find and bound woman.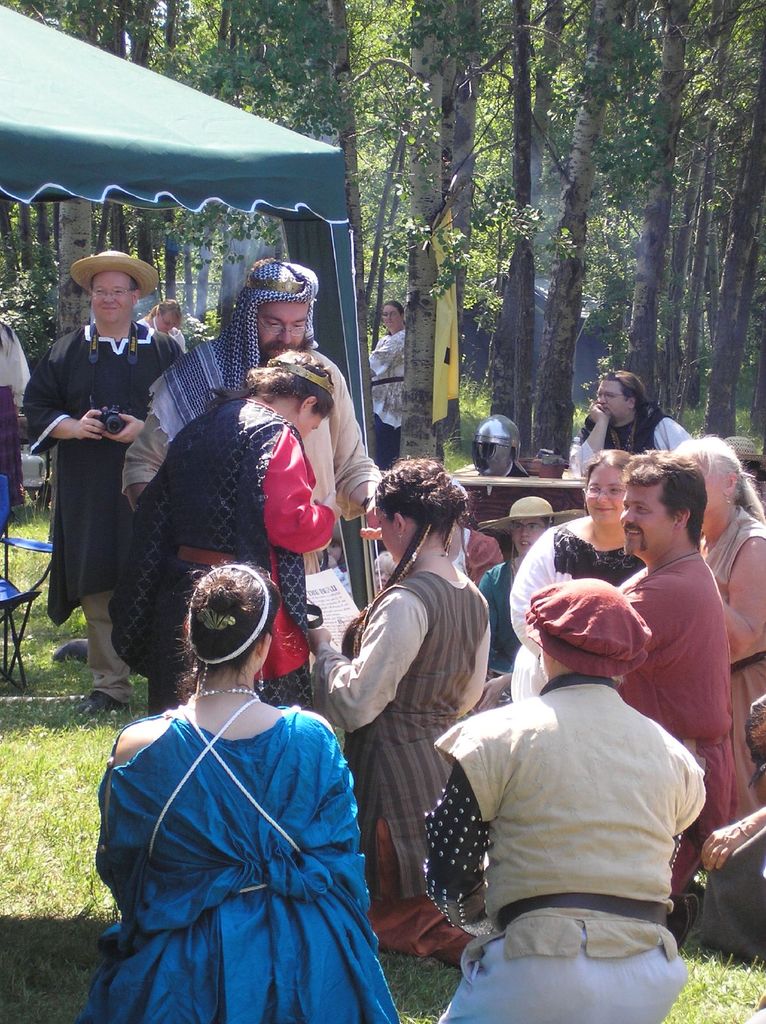
Bound: region(367, 303, 407, 476).
